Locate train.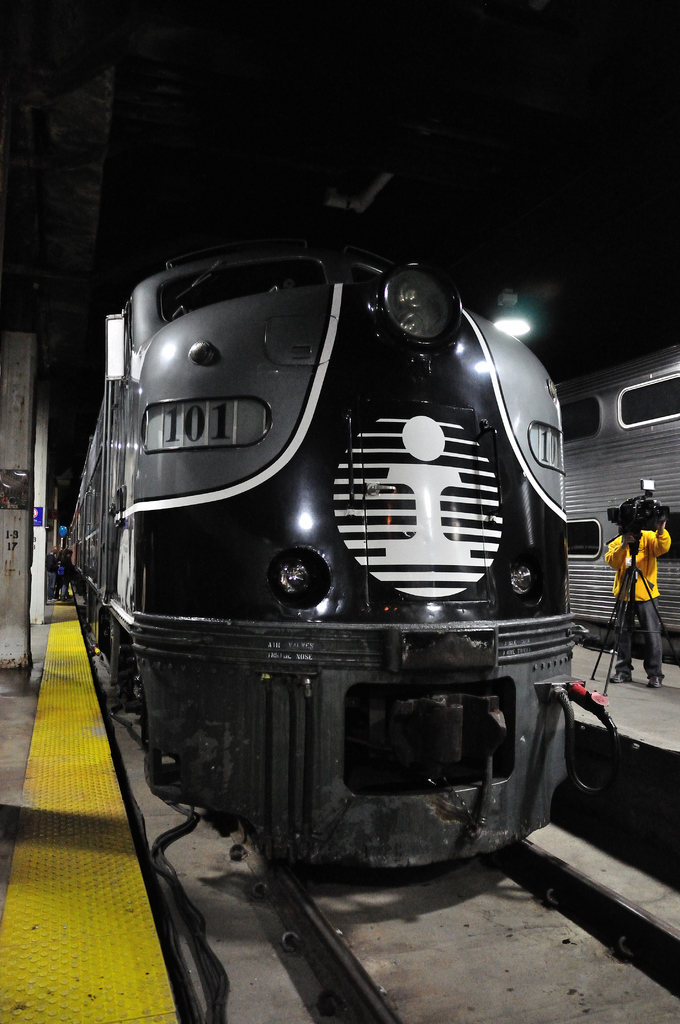
Bounding box: locate(54, 140, 621, 877).
